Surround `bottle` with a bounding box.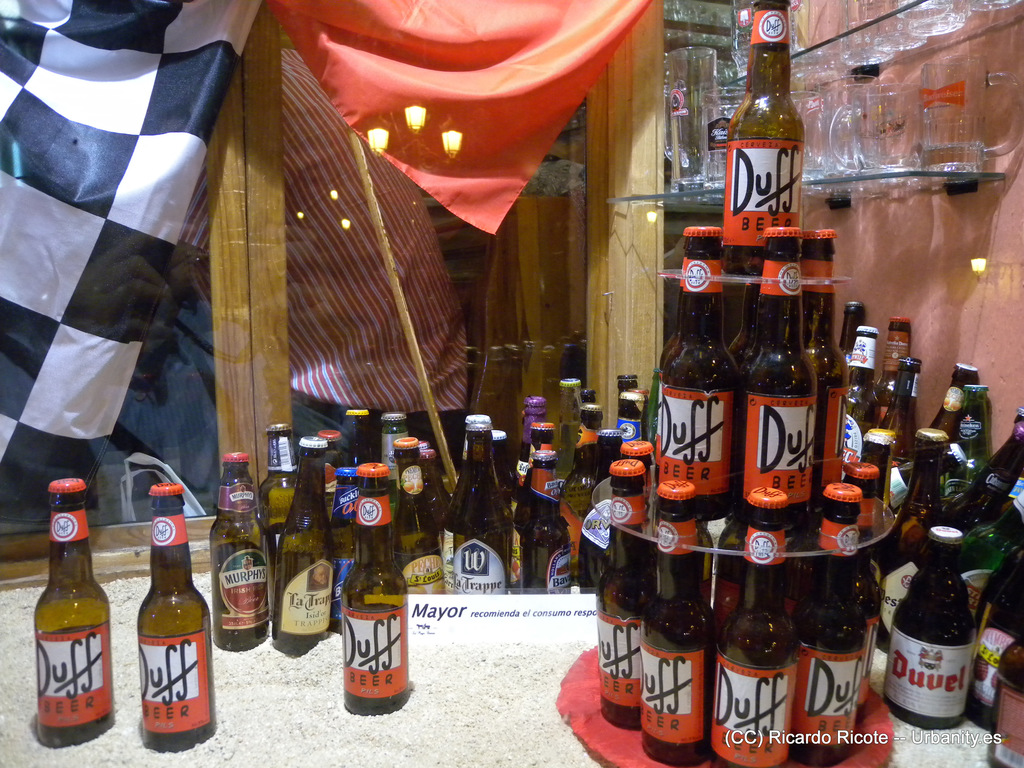
[x1=867, y1=428, x2=895, y2=520].
